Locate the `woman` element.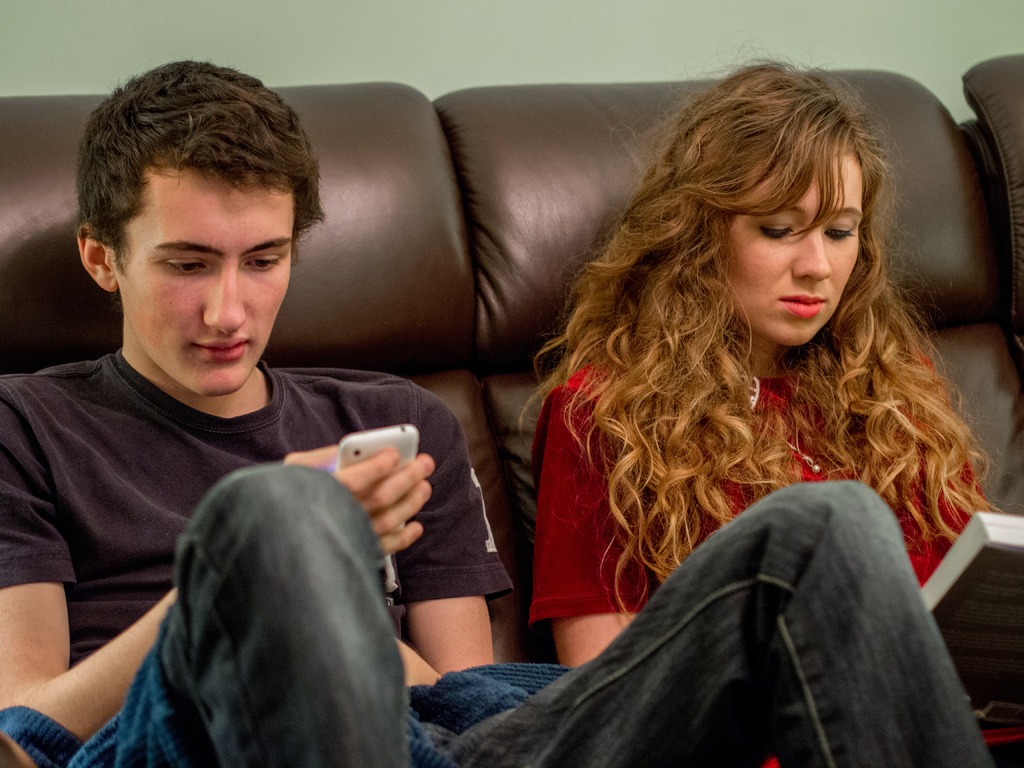
Element bbox: 515/28/1023/767.
